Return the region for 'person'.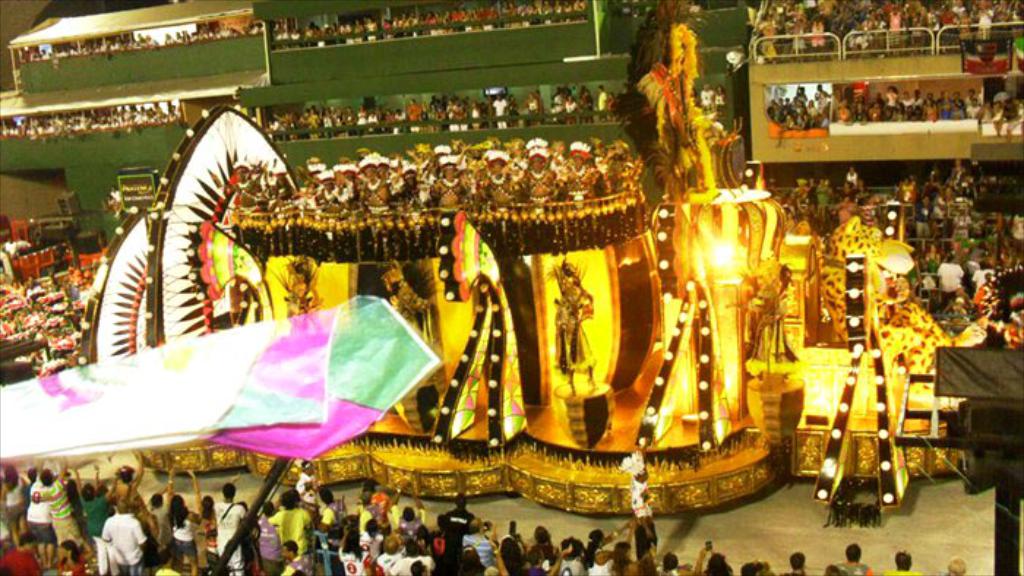
select_region(367, 262, 434, 326).
